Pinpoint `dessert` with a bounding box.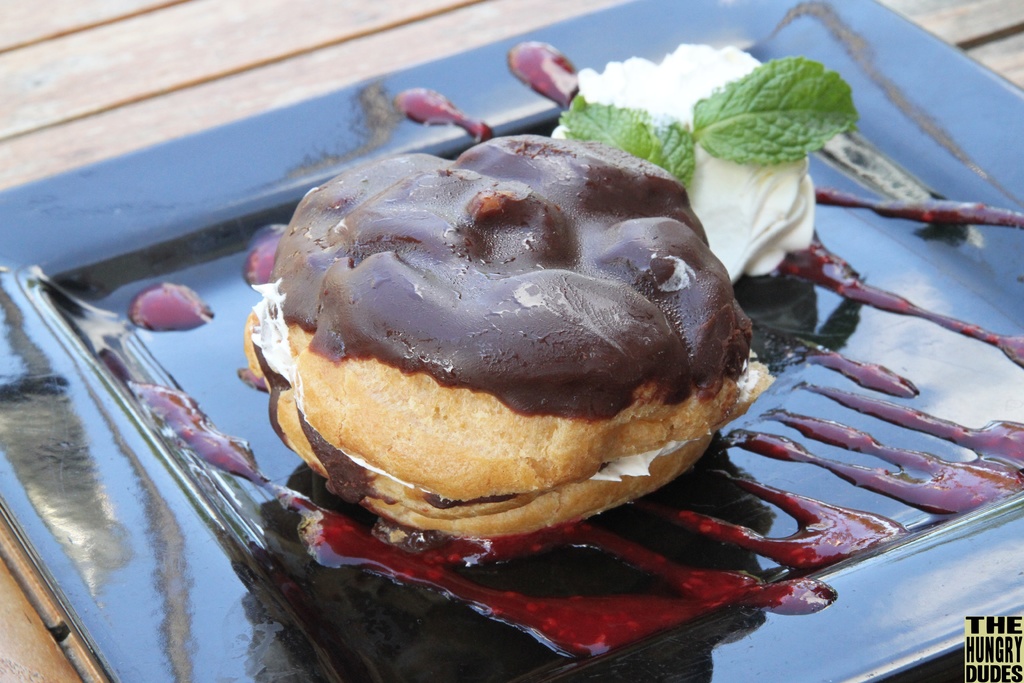
bbox=(264, 152, 771, 536).
